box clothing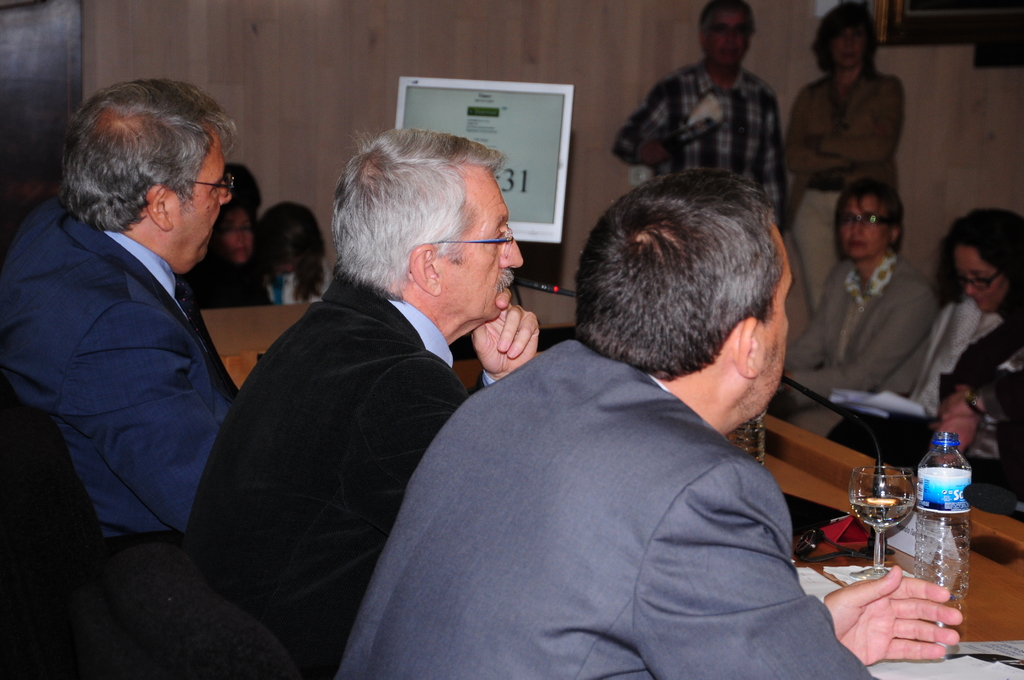
box=[834, 316, 1023, 496]
